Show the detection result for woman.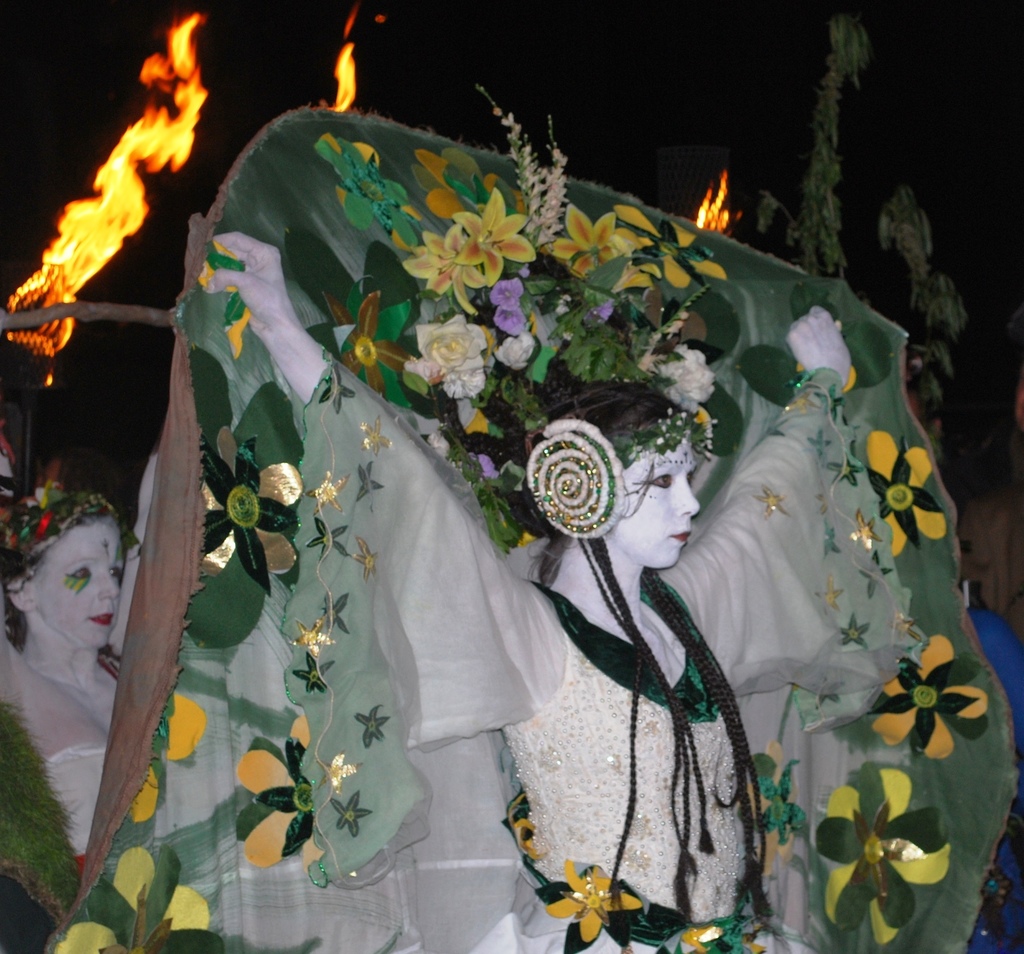
box(0, 440, 228, 953).
